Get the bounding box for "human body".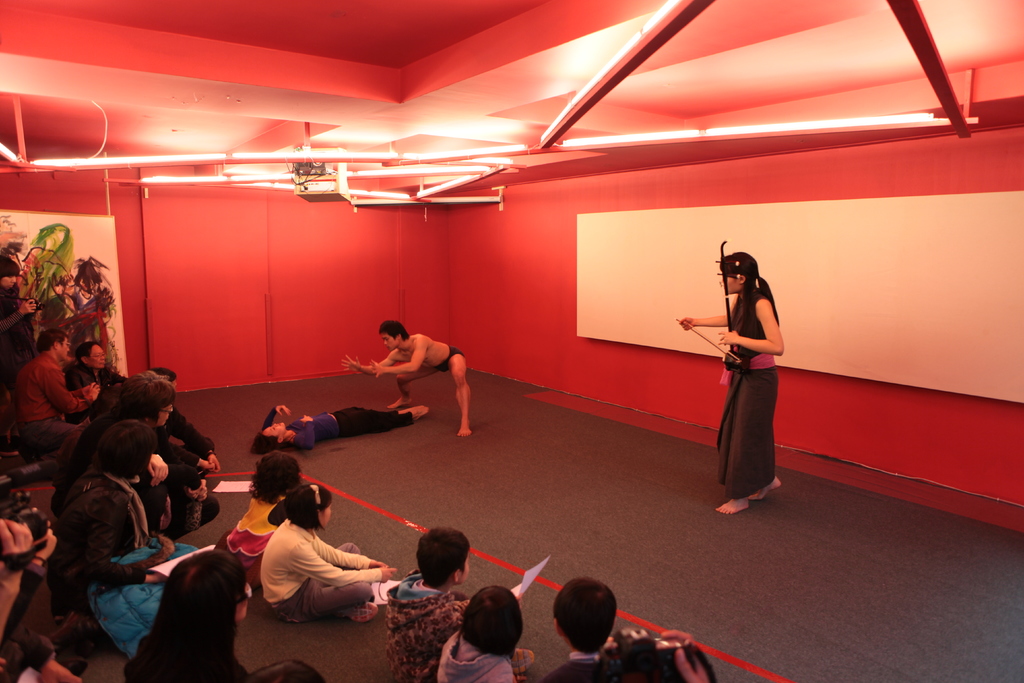
683/287/785/513.
